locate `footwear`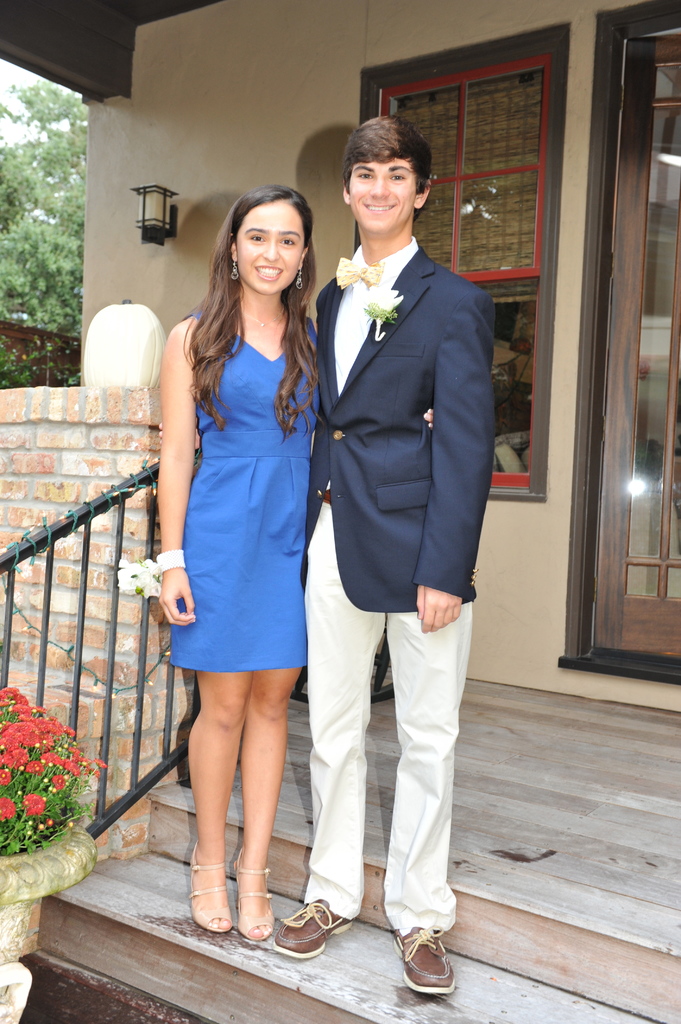
bbox(184, 847, 228, 931)
